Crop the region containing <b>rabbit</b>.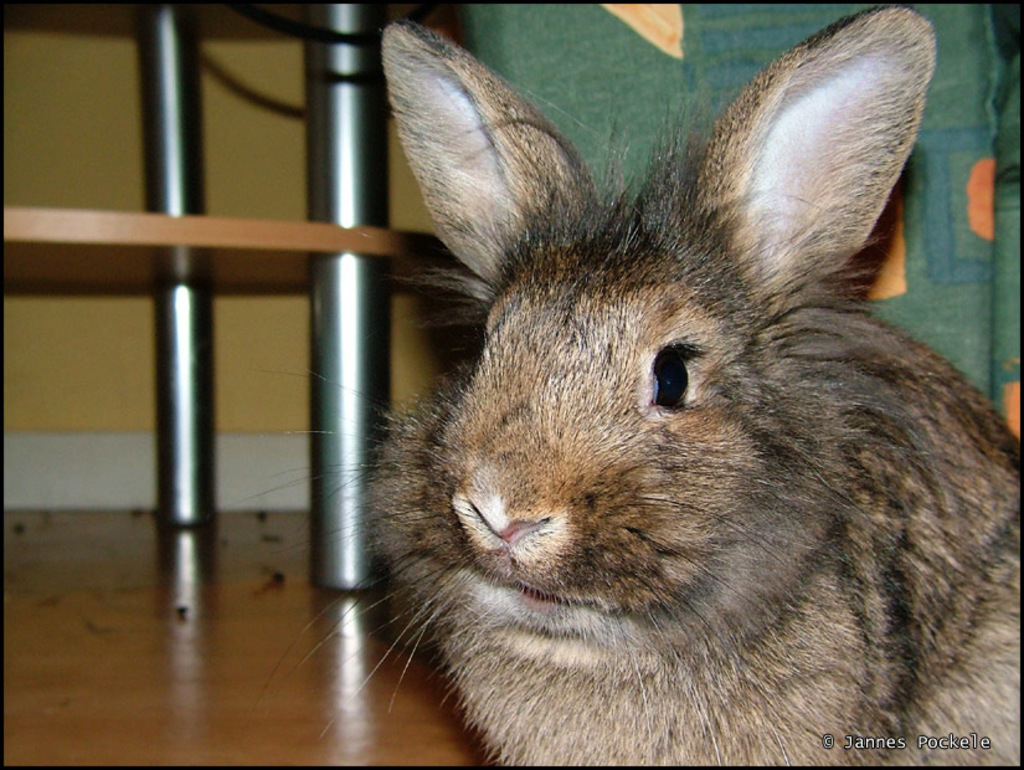
Crop region: pyautogui.locateOnScreen(236, 4, 1022, 765).
